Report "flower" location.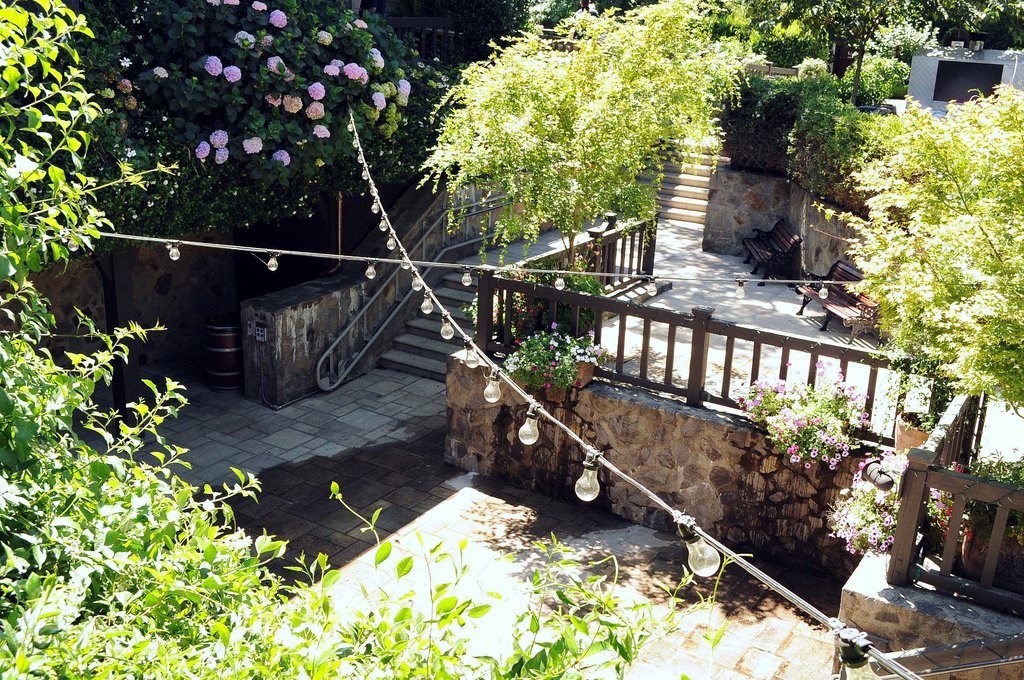
Report: 266,54,294,83.
